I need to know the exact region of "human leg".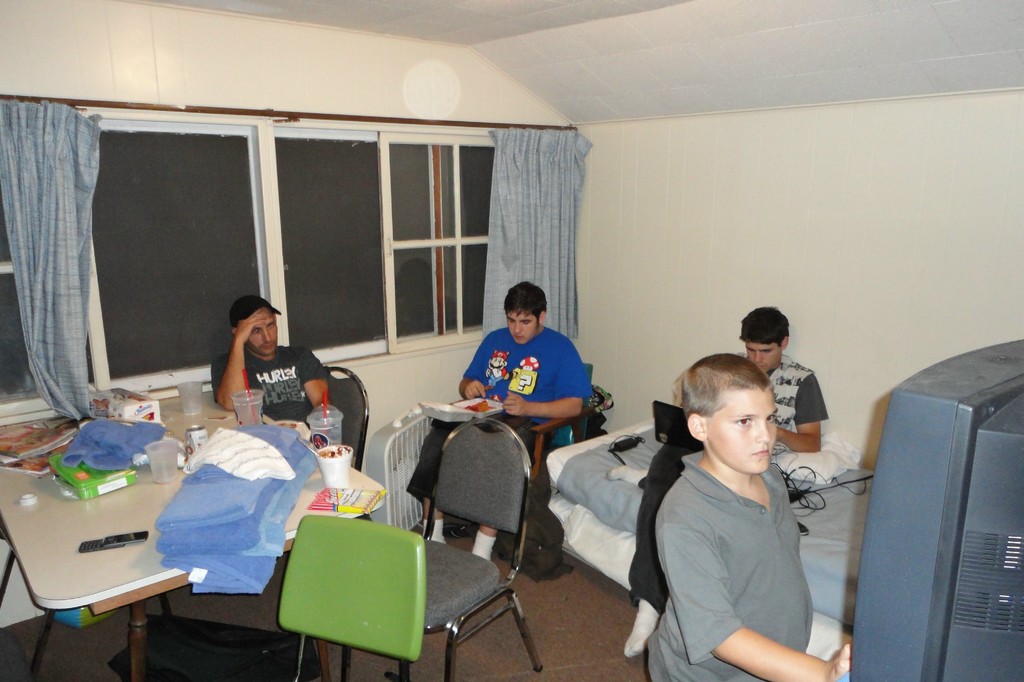
Region: <box>420,493,446,535</box>.
